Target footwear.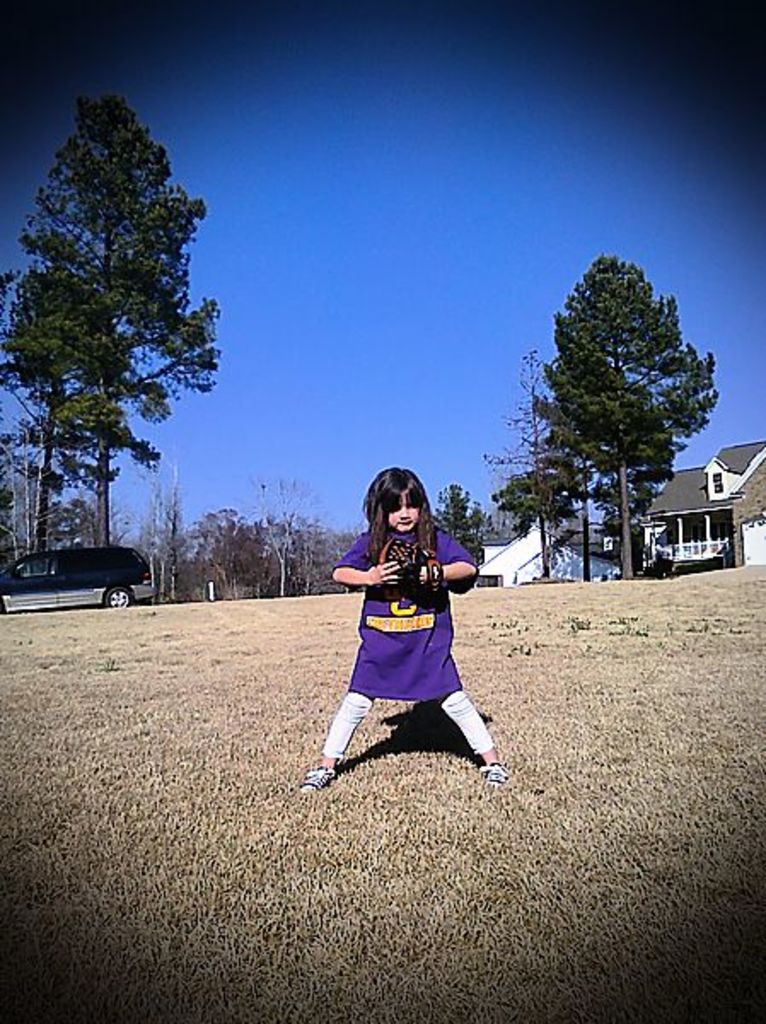
Target region: 478,761,512,782.
